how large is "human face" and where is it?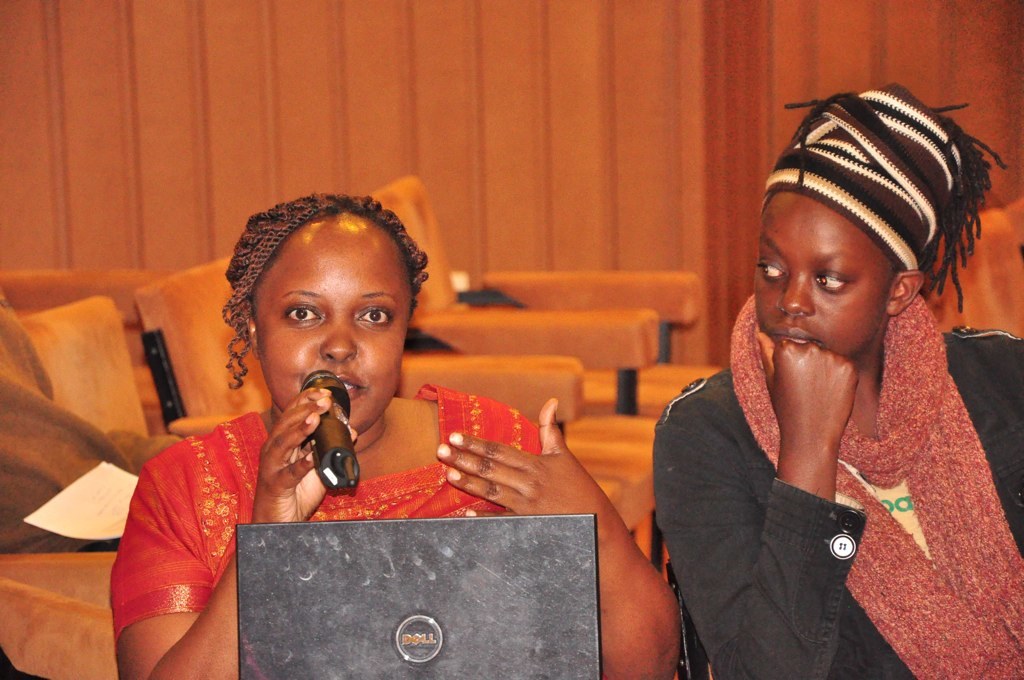
Bounding box: box(754, 201, 884, 357).
